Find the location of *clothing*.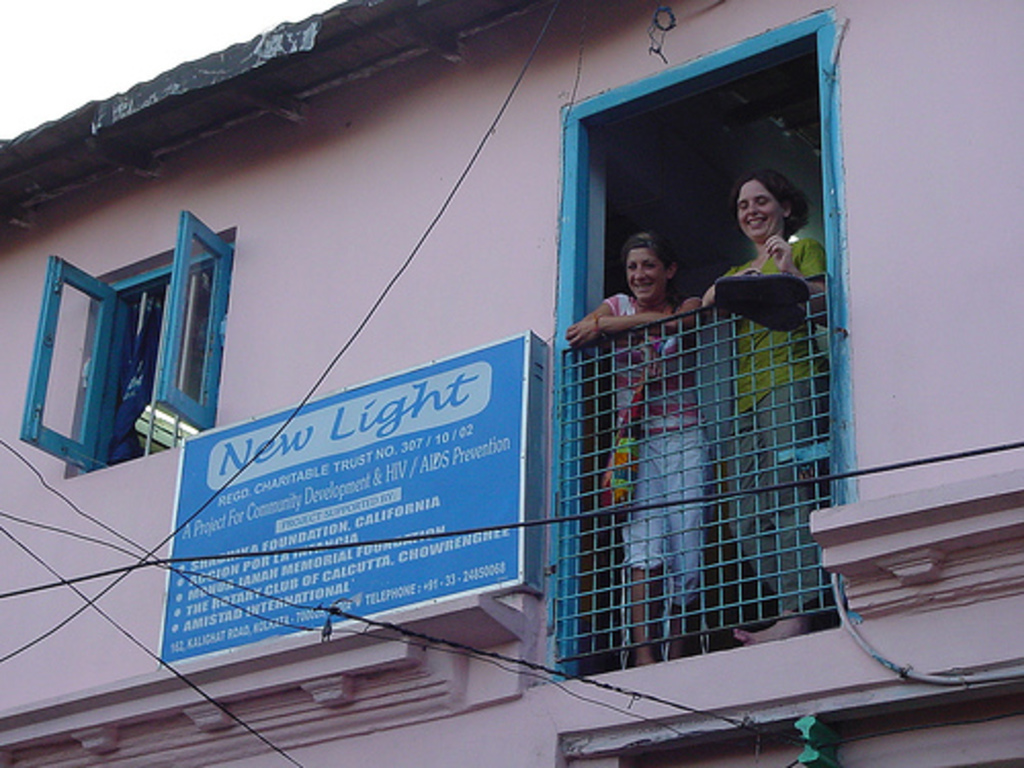
Location: locate(600, 291, 709, 610).
